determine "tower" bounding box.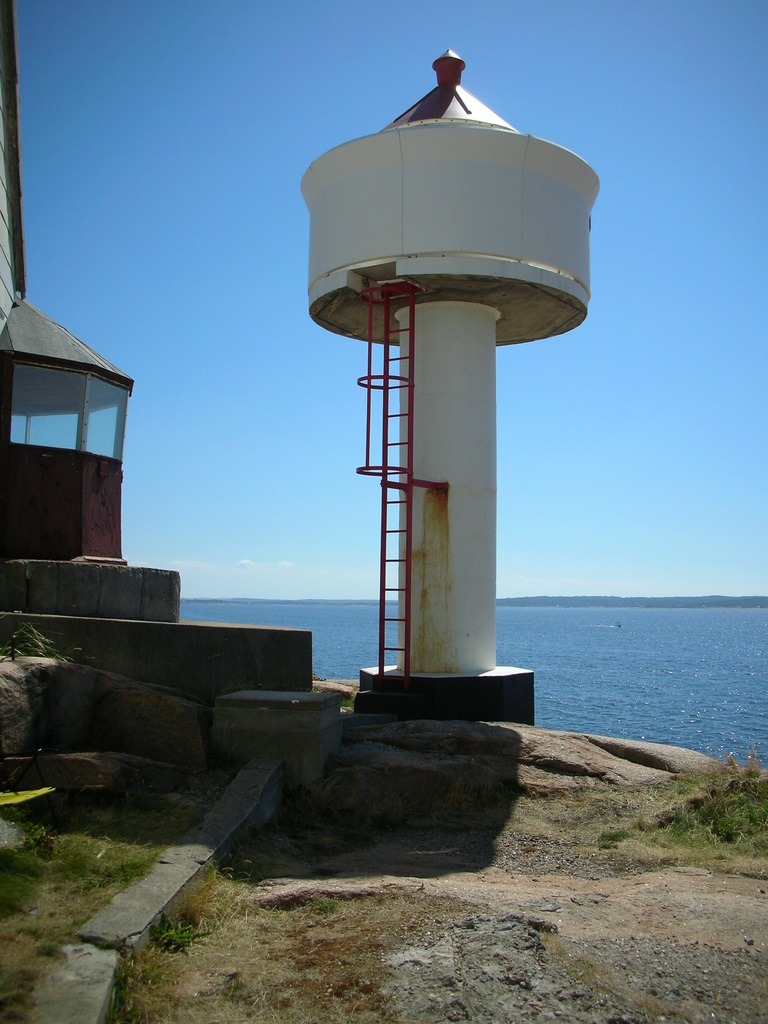
Determined: region(308, 49, 600, 706).
